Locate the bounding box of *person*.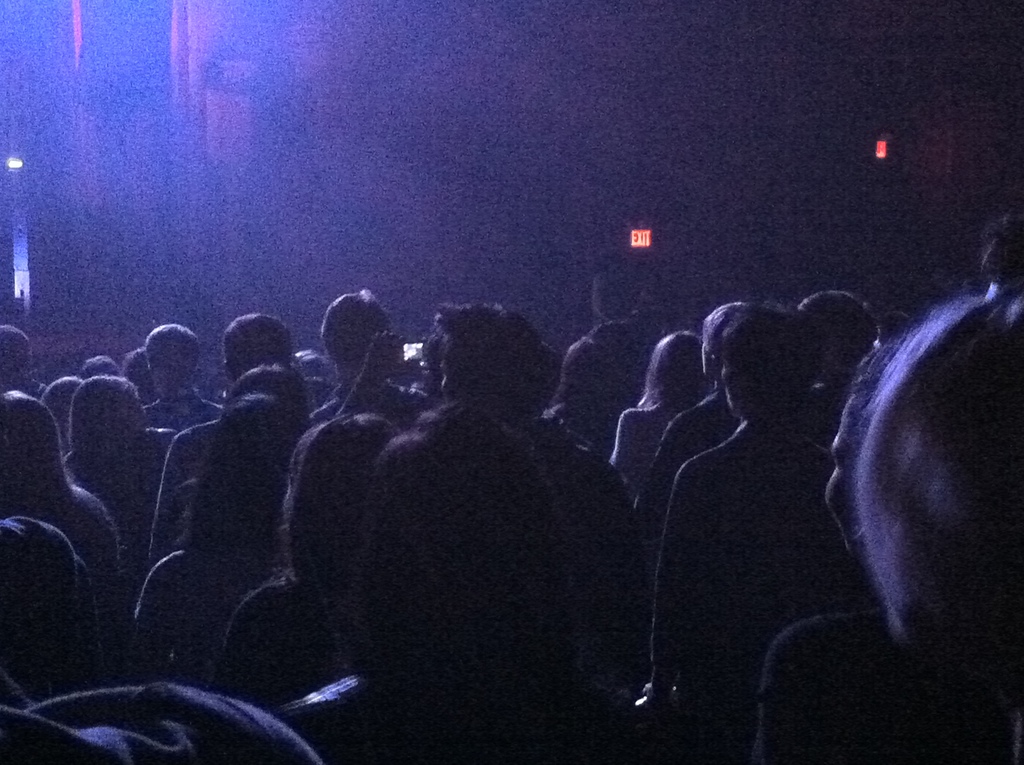
Bounding box: 335 303 504 424.
